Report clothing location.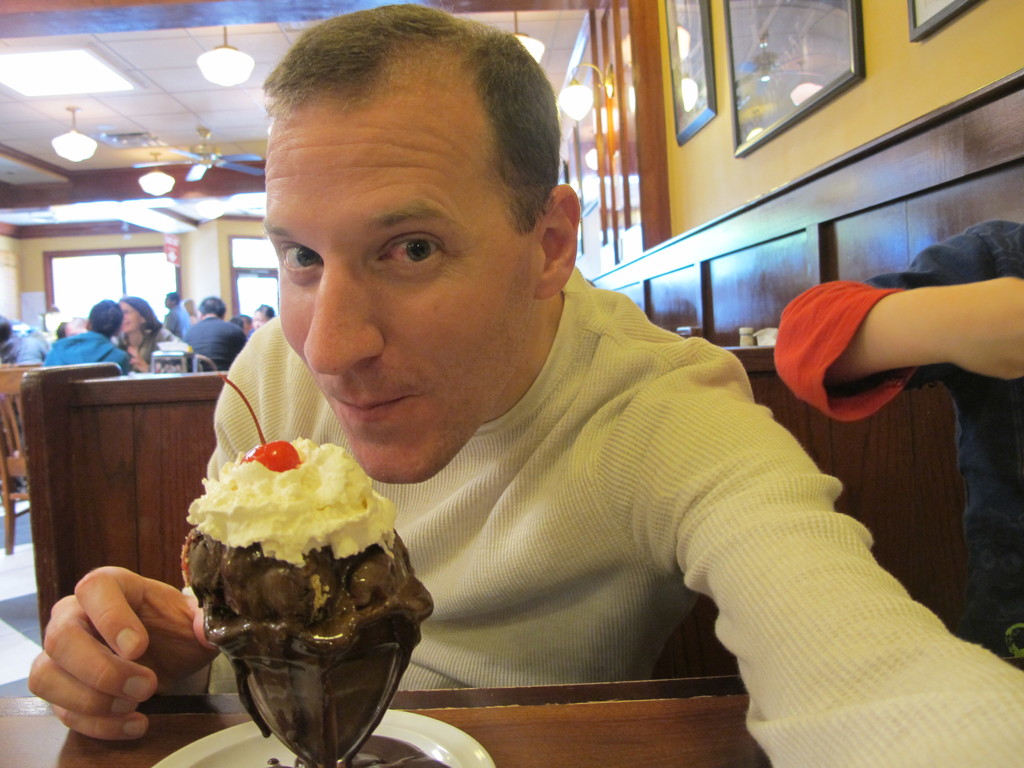
Report: bbox=[40, 327, 132, 381].
